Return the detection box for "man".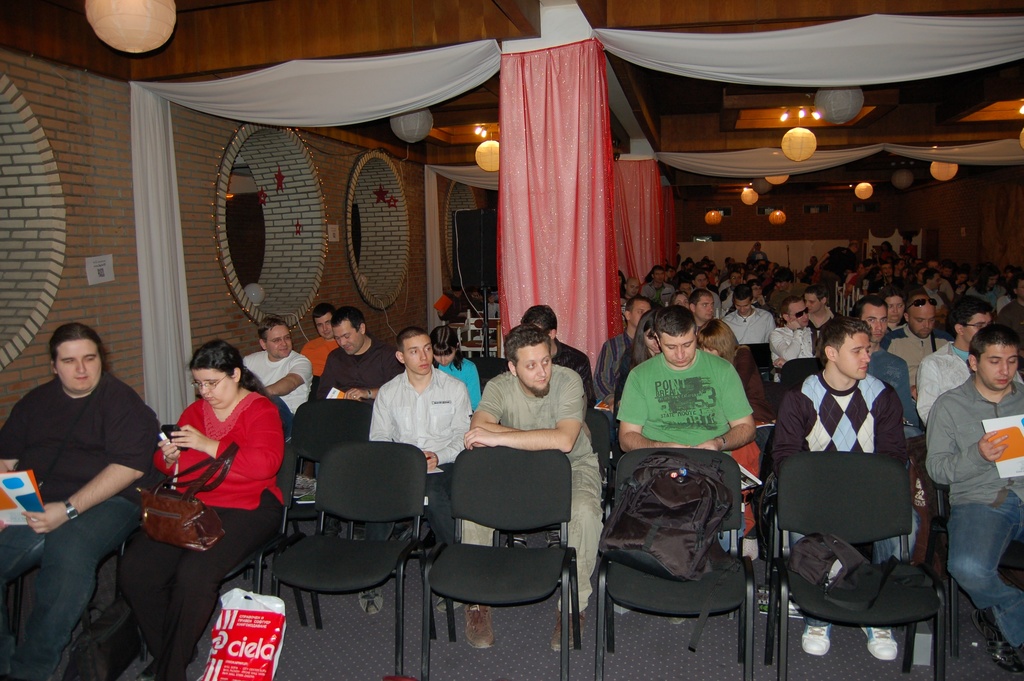
[x1=518, y1=304, x2=595, y2=405].
